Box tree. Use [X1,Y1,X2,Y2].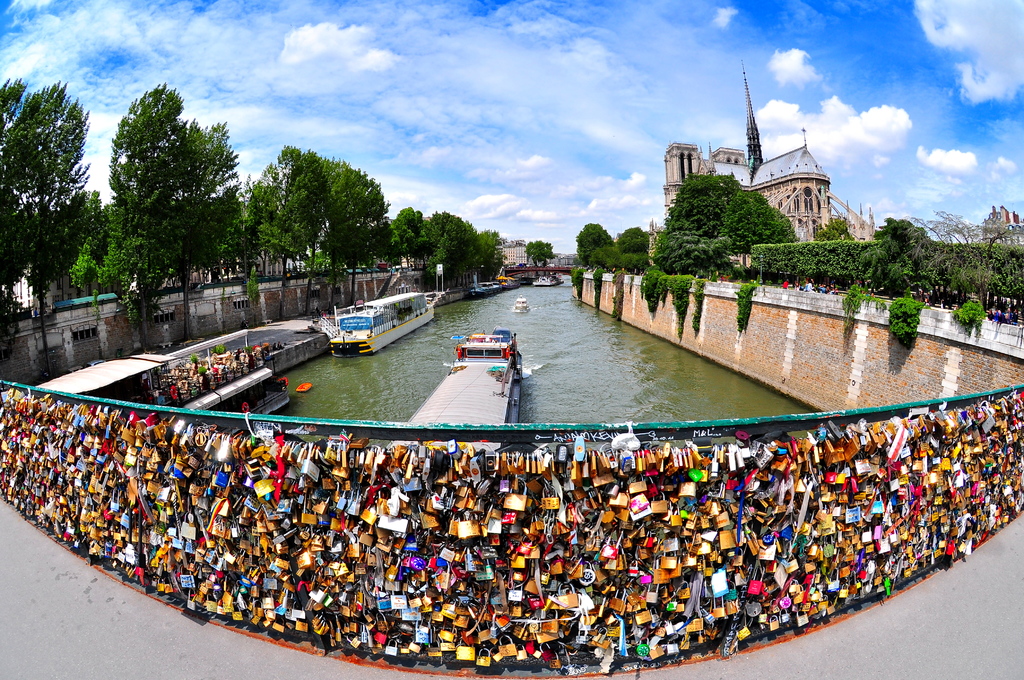
[487,227,503,252].
